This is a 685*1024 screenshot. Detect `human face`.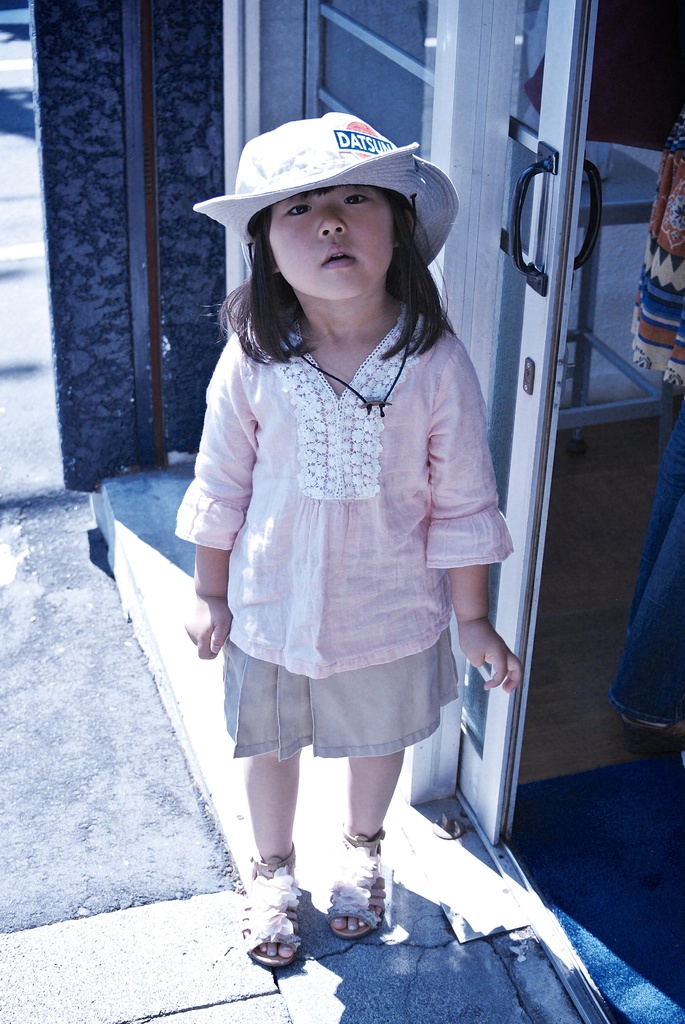
locate(267, 189, 395, 304).
